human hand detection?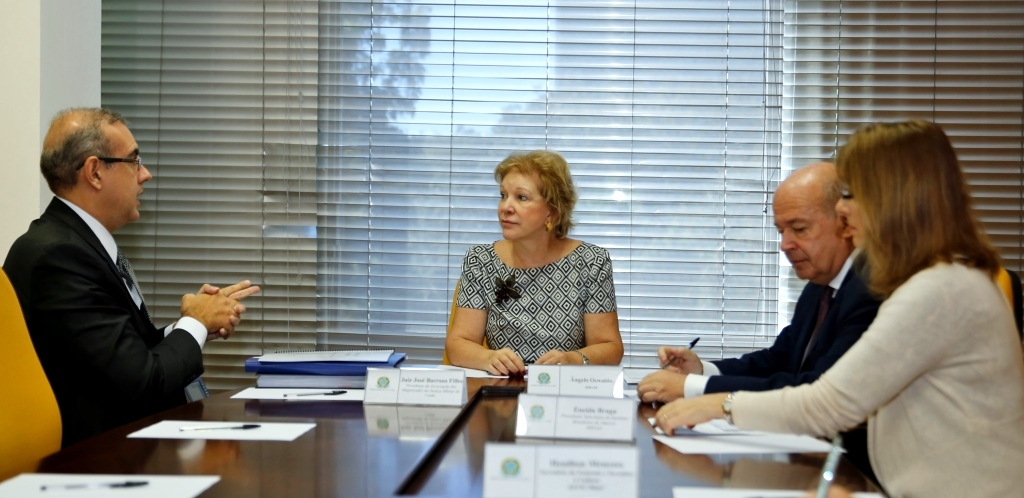
[659,342,704,376]
